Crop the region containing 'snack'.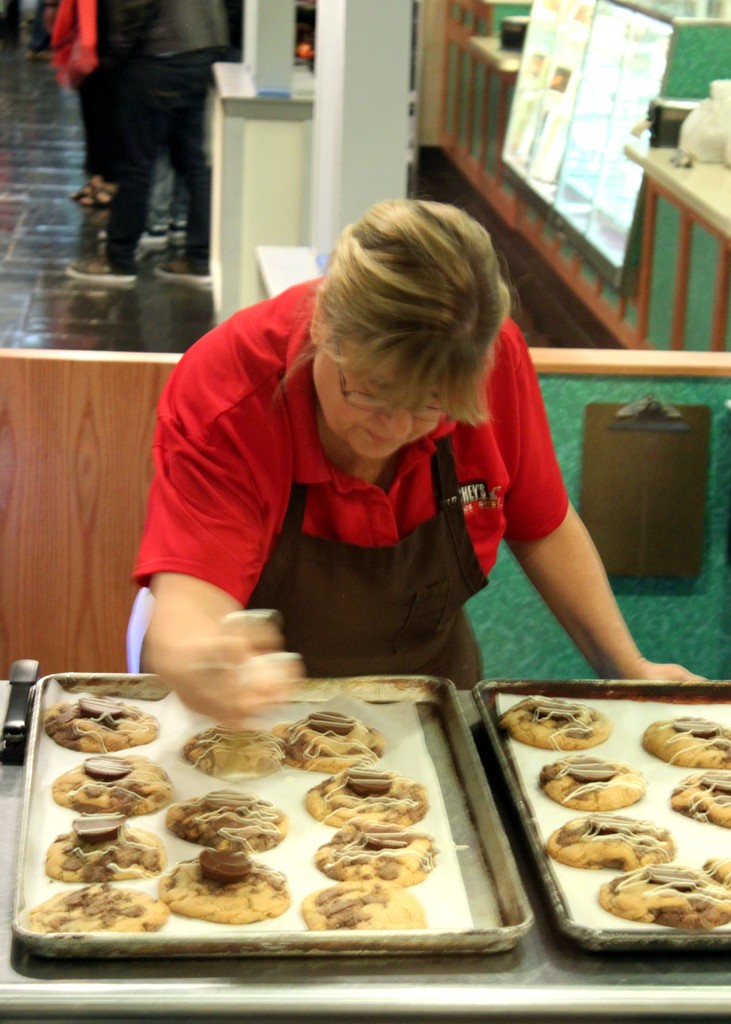
Crop region: crop(167, 788, 289, 848).
